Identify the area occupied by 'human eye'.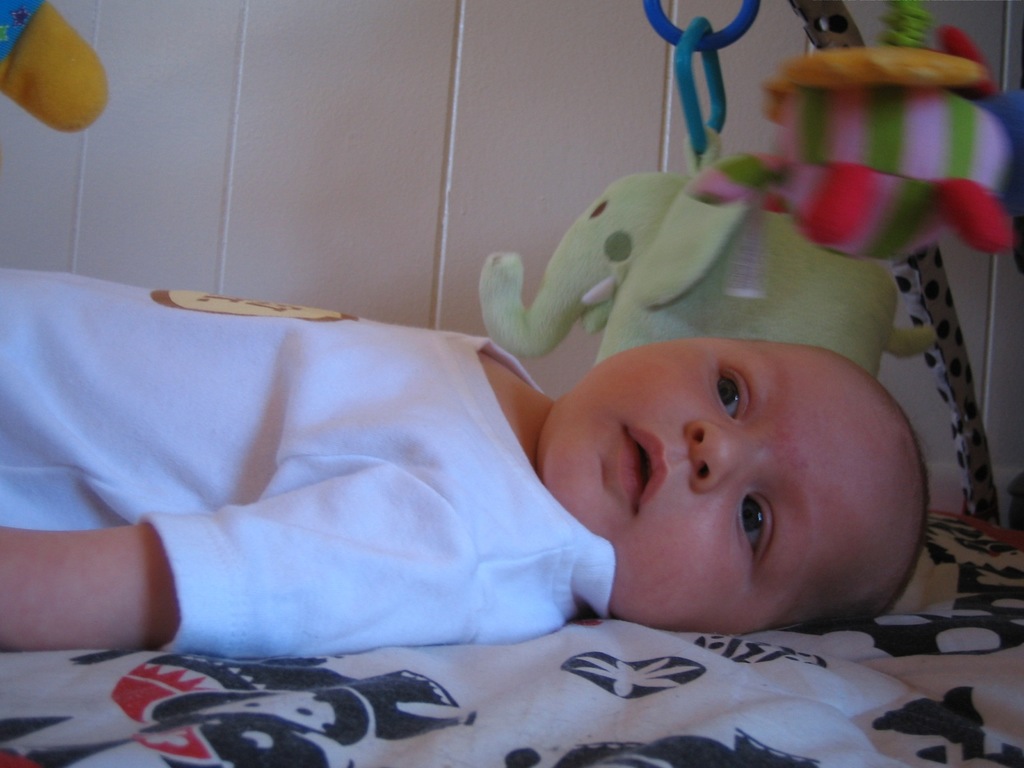
Area: locate(714, 358, 754, 419).
